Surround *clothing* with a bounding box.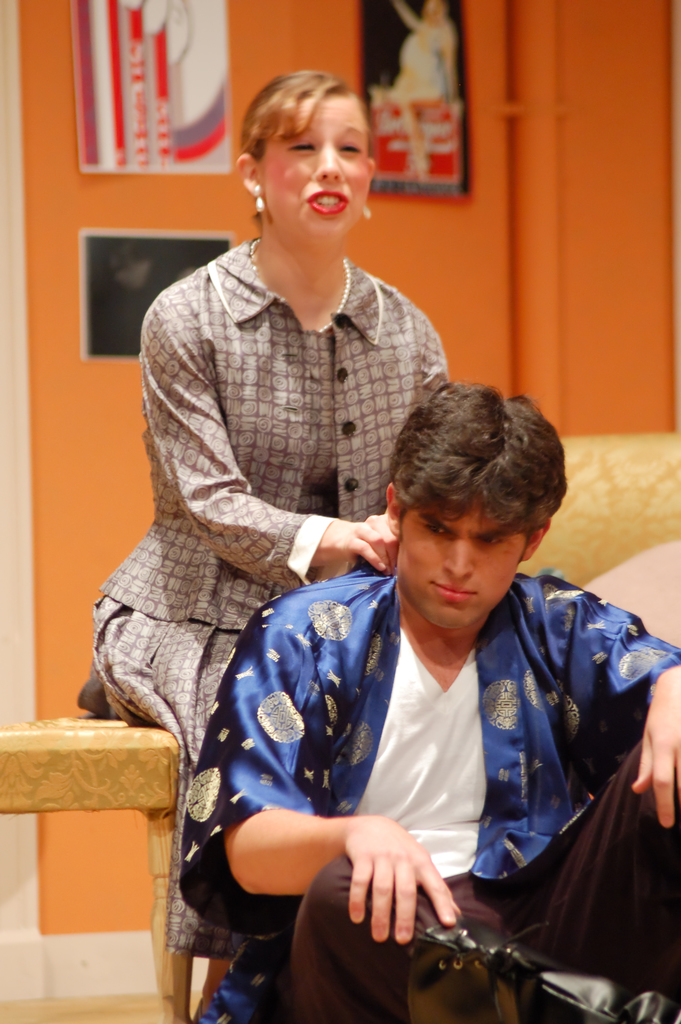
(154,460,680,875).
